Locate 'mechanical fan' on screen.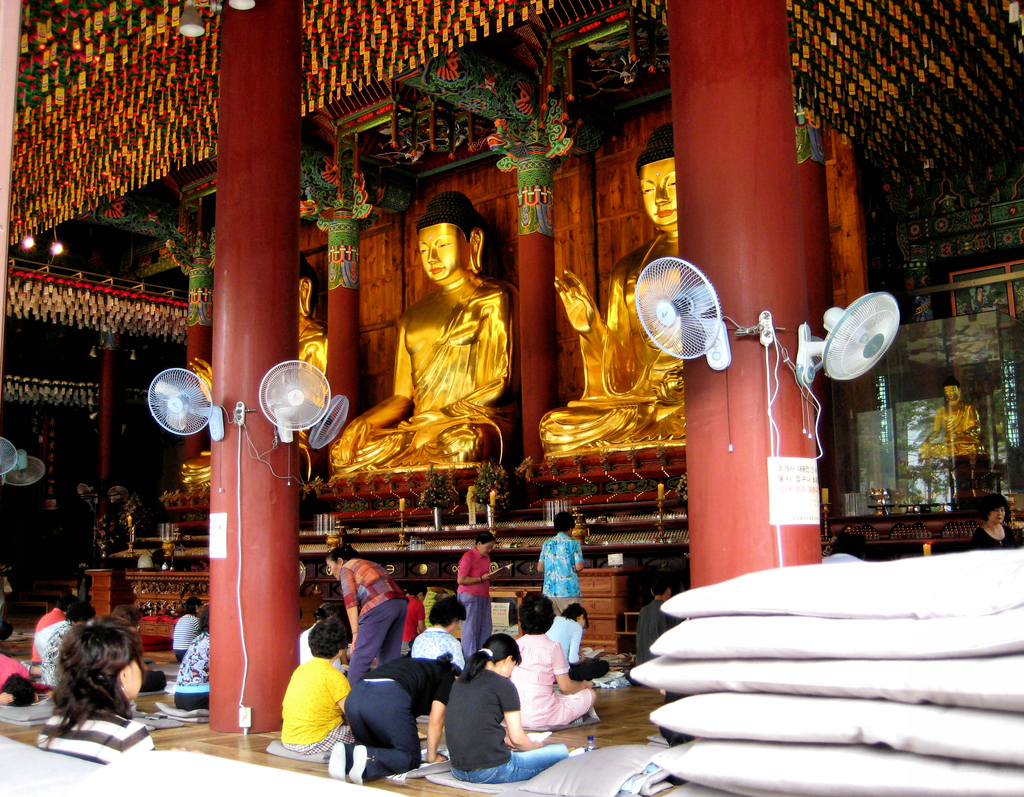
On screen at 256/358/351/448.
